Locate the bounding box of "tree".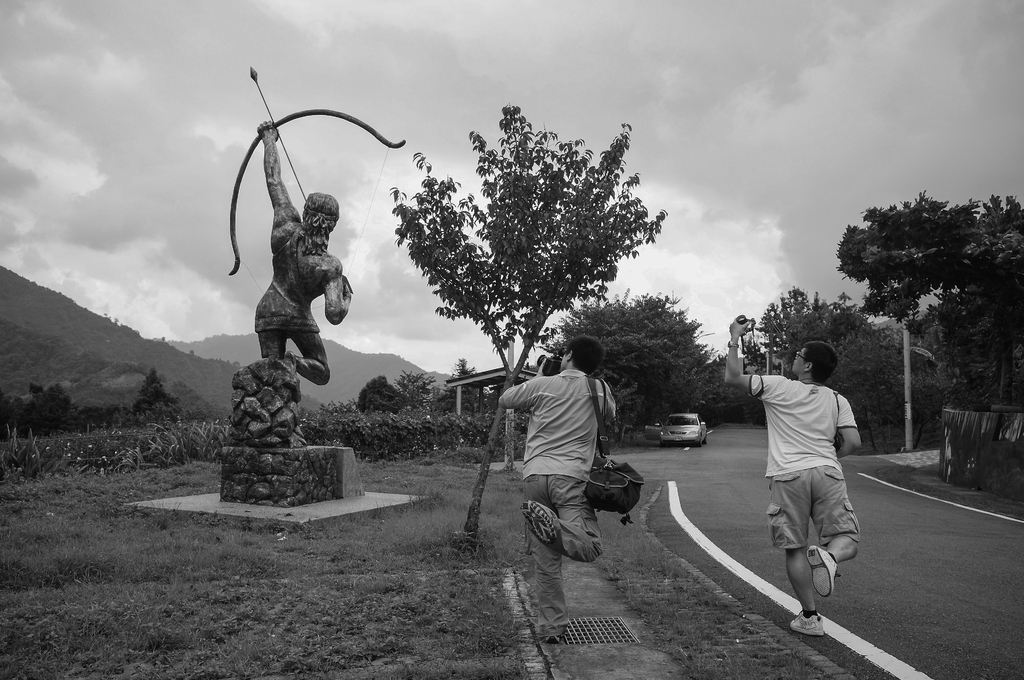
Bounding box: [left=387, top=103, right=666, bottom=537].
